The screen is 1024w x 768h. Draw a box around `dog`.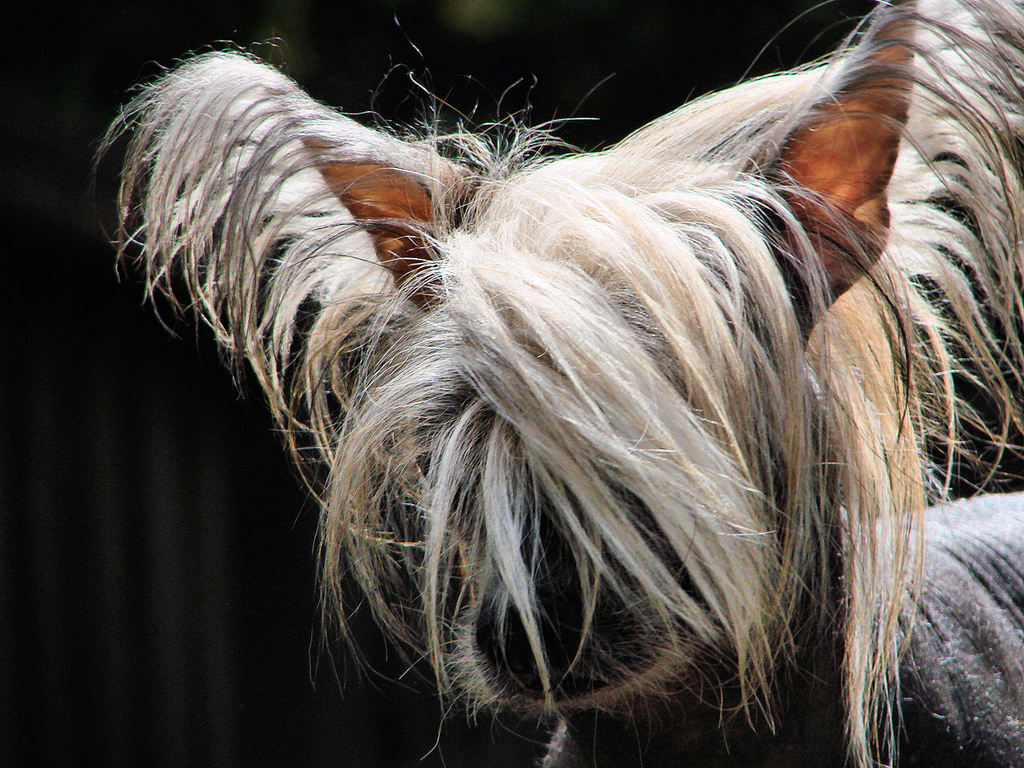
88, 0, 1023, 767.
